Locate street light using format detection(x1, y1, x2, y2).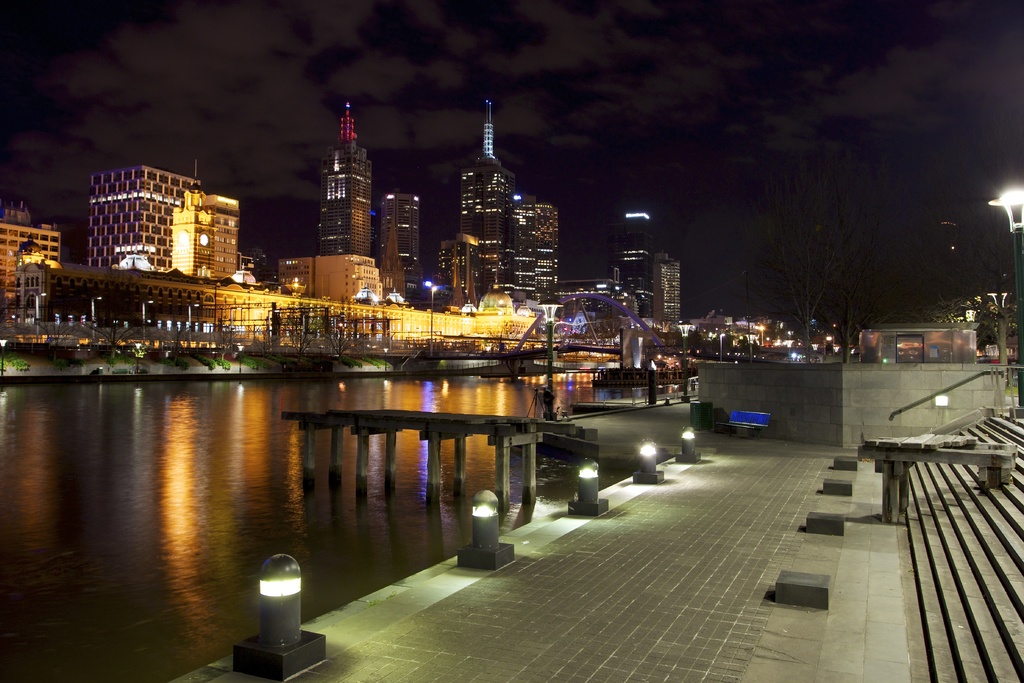
detection(811, 342, 821, 361).
